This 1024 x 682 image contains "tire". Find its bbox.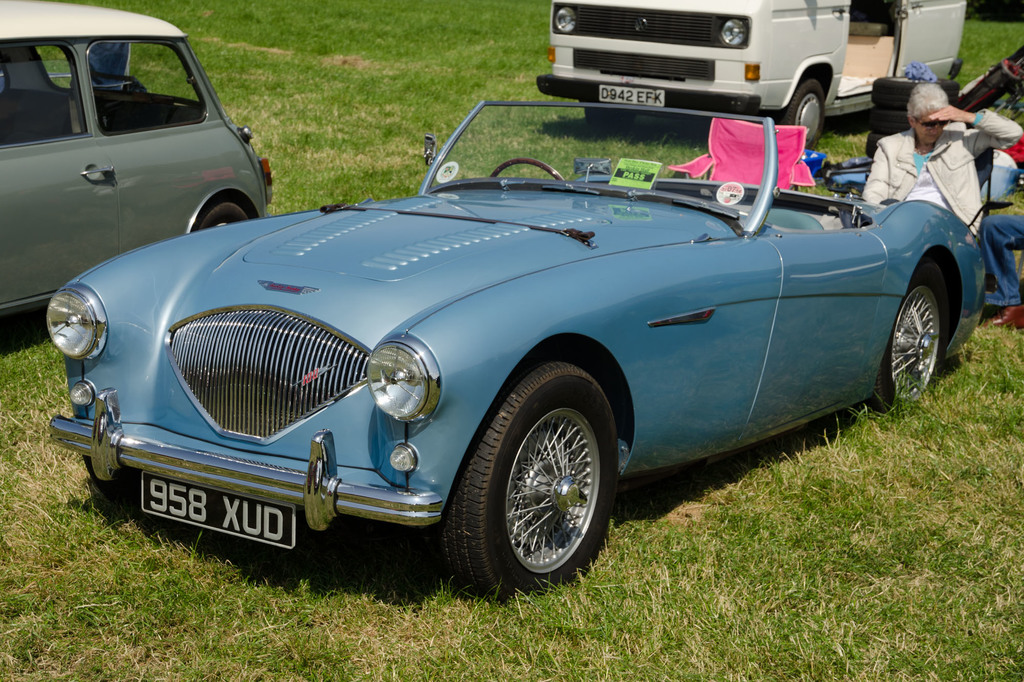
<box>585,100,636,131</box>.
